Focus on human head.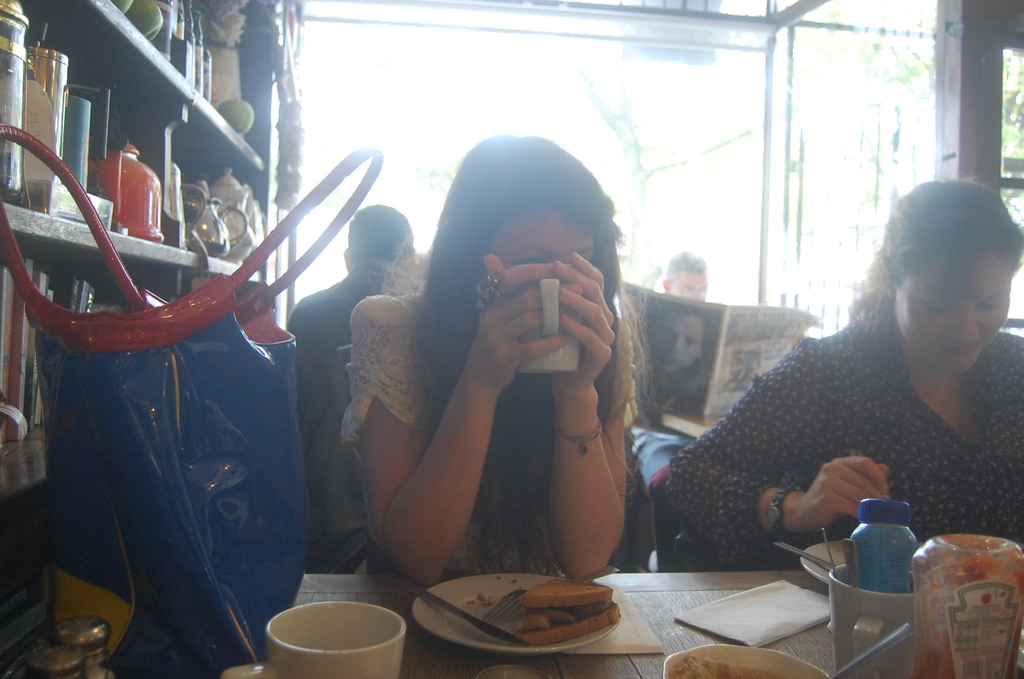
Focused at 645 308 705 371.
